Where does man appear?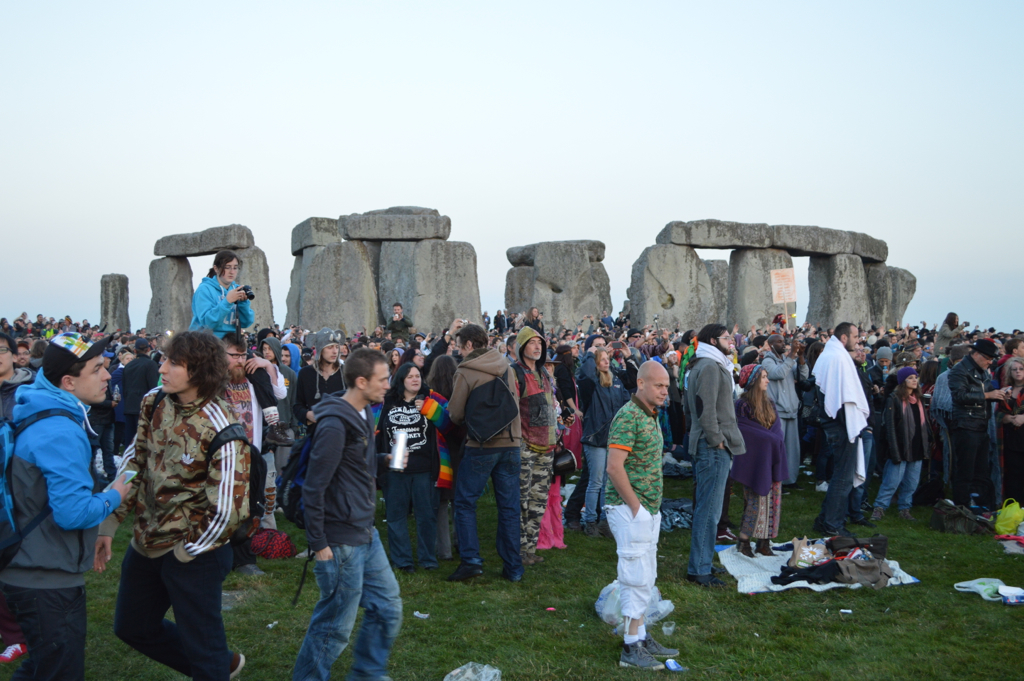
Appears at region(682, 322, 749, 593).
